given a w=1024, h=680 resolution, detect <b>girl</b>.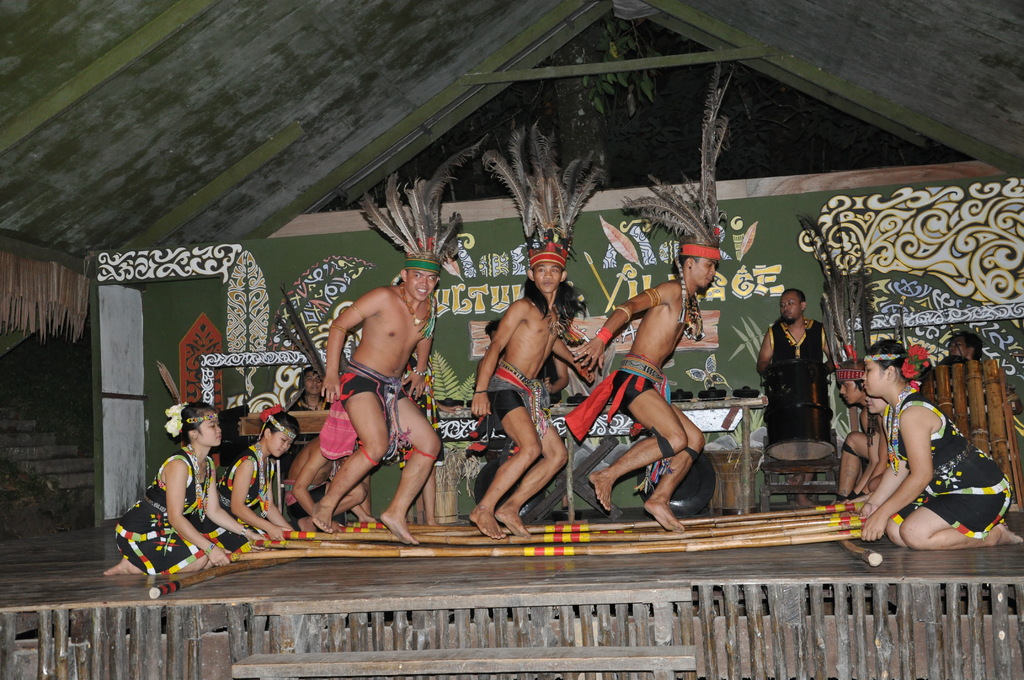
locate(99, 360, 266, 572).
